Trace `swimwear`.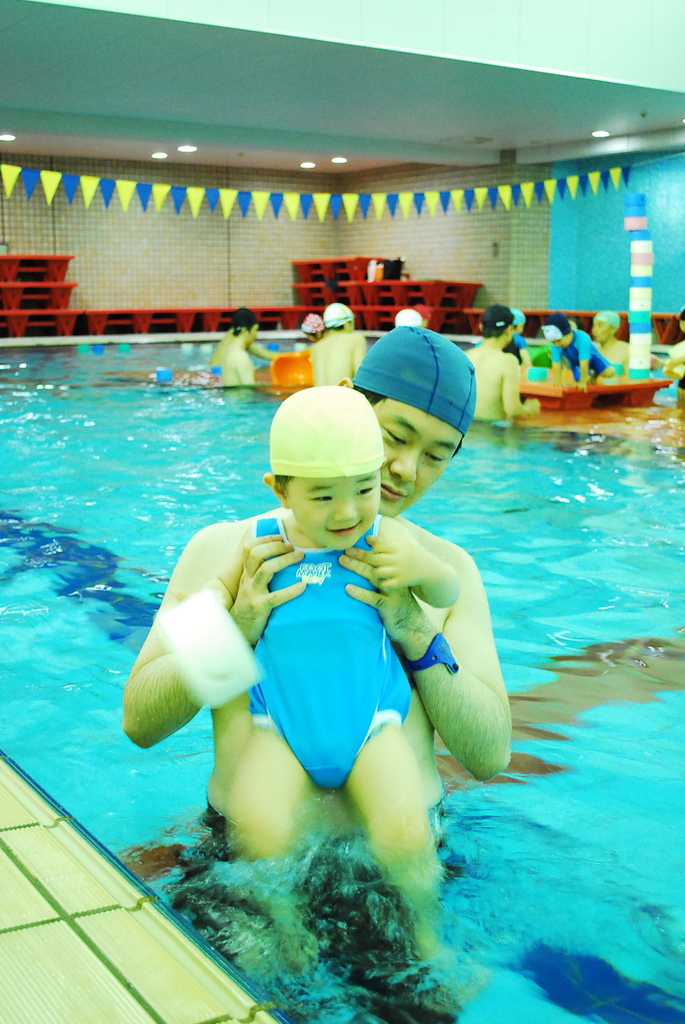
Traced to (left=552, top=326, right=606, bottom=378).
